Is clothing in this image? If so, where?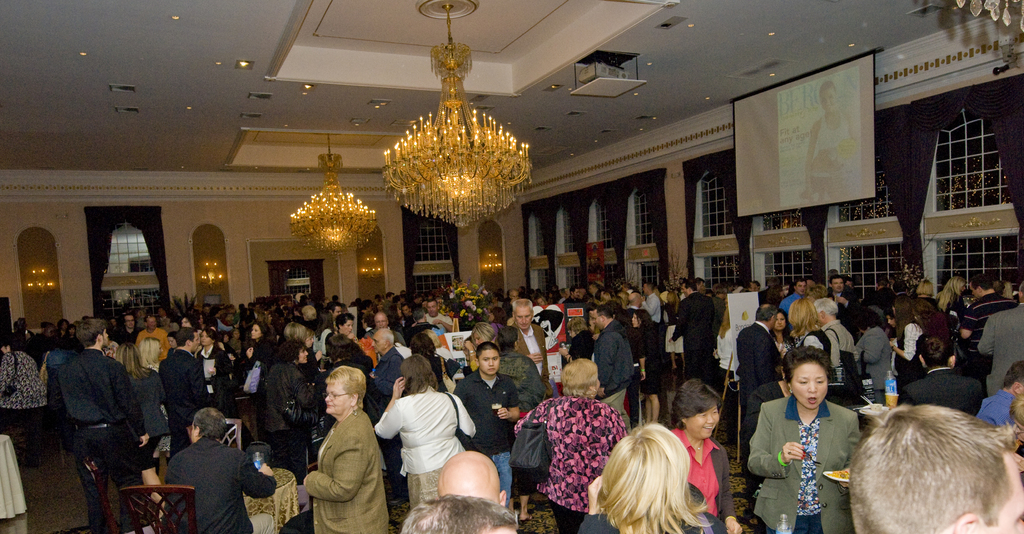
Yes, at detection(897, 316, 927, 362).
